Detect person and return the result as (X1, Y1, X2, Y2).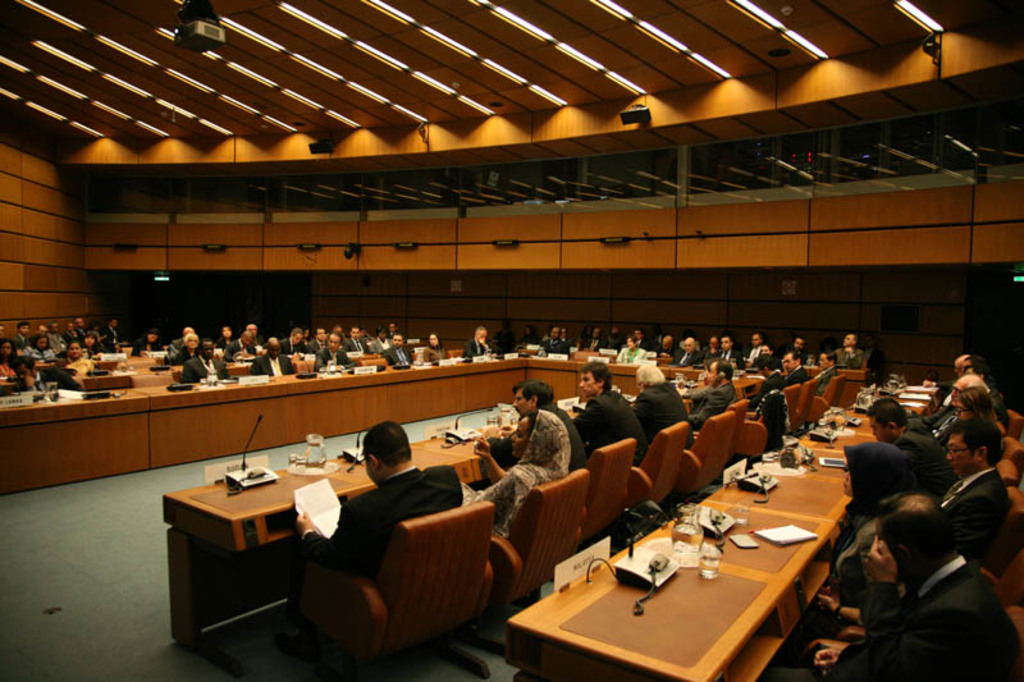
(517, 322, 540, 345).
